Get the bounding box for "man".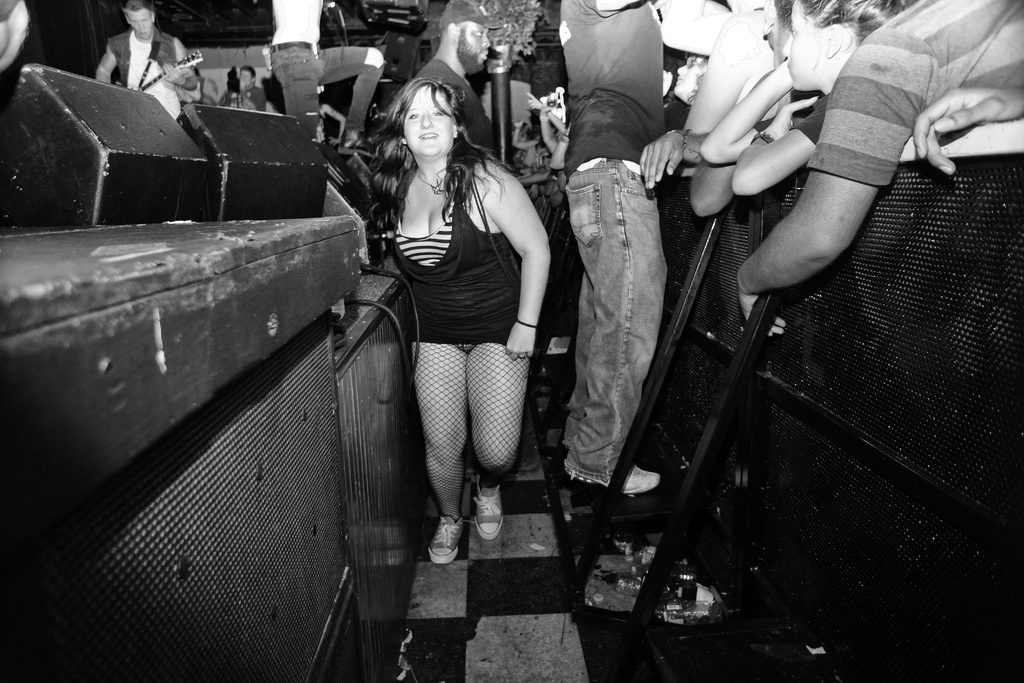
(x1=739, y1=0, x2=1023, y2=336).
